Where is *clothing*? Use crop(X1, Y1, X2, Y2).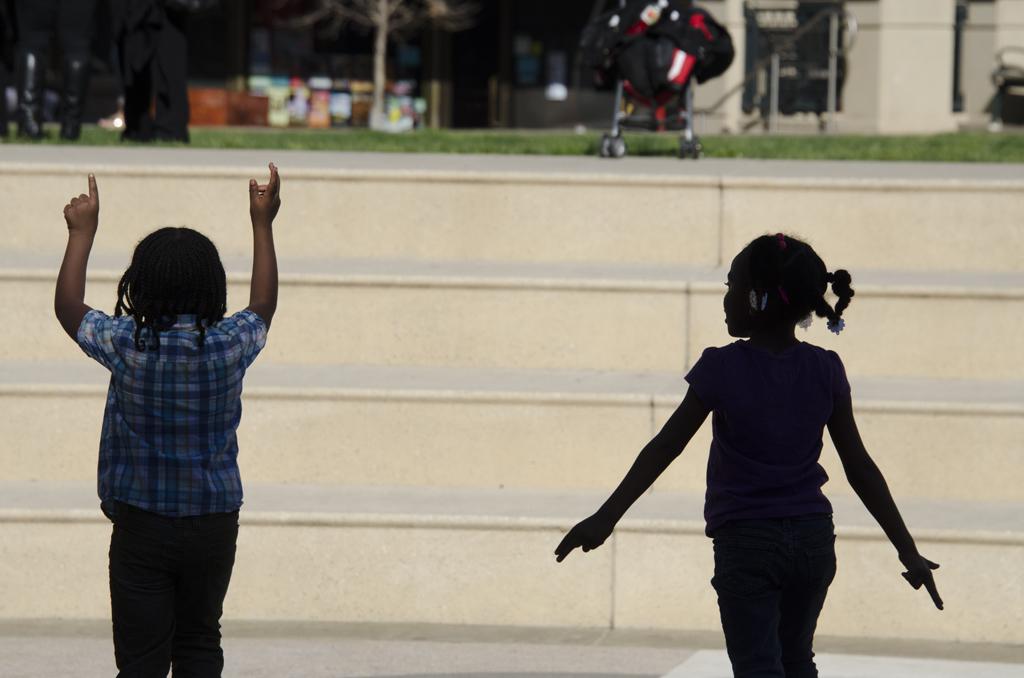
crop(678, 334, 848, 677).
